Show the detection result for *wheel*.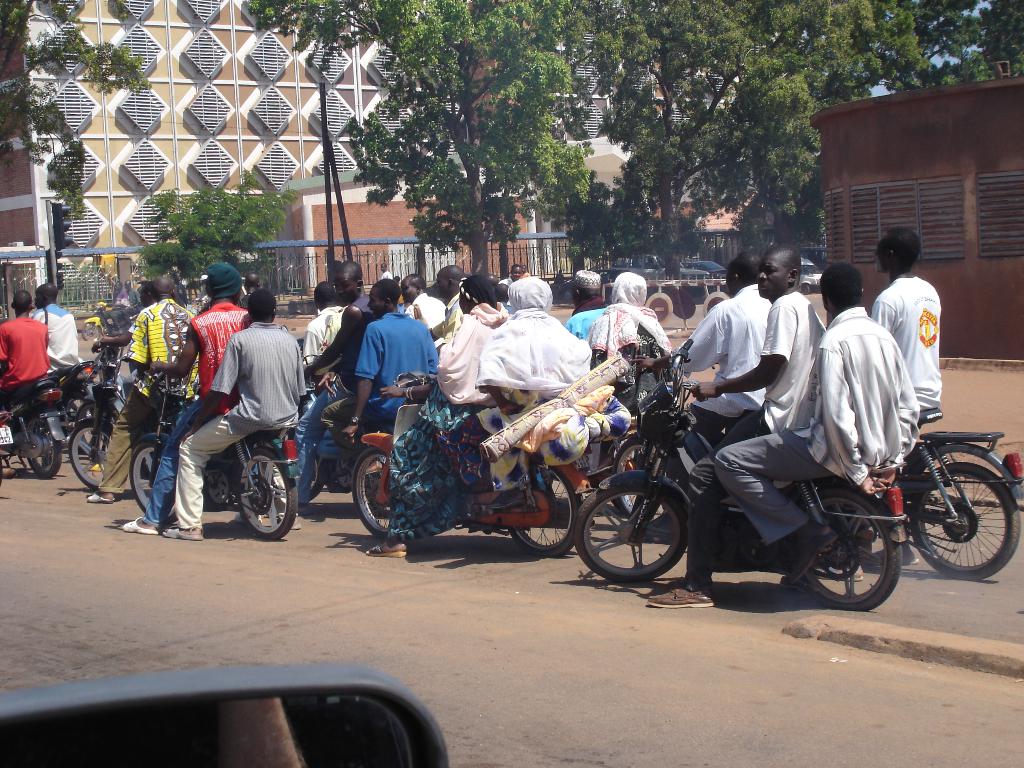
x1=65 y1=385 x2=117 y2=422.
